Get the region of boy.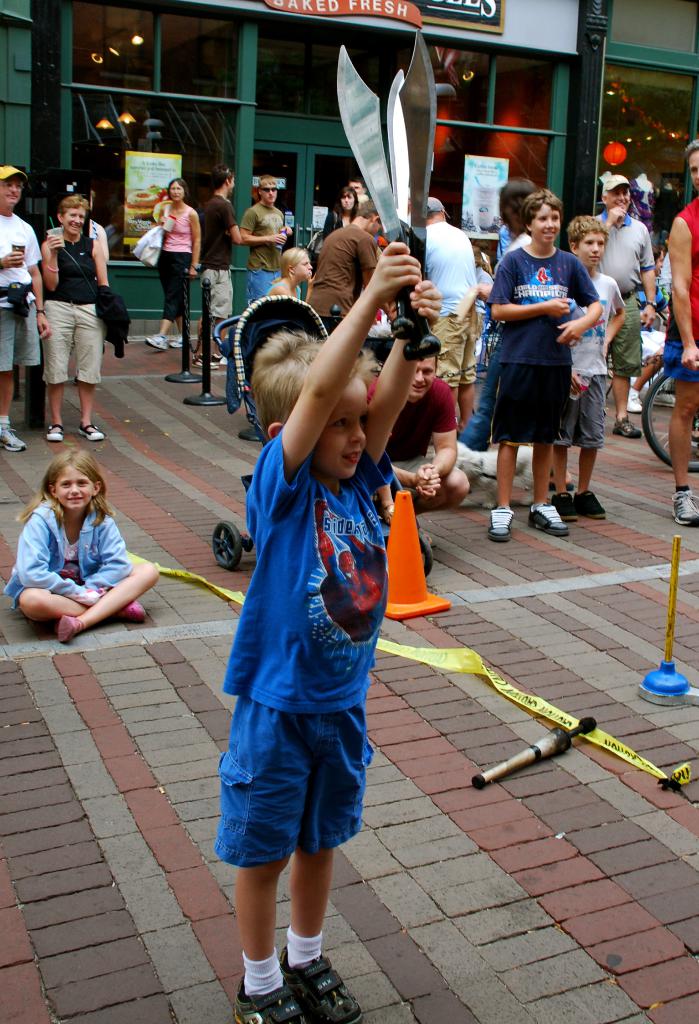
{"x1": 200, "y1": 227, "x2": 475, "y2": 1023}.
